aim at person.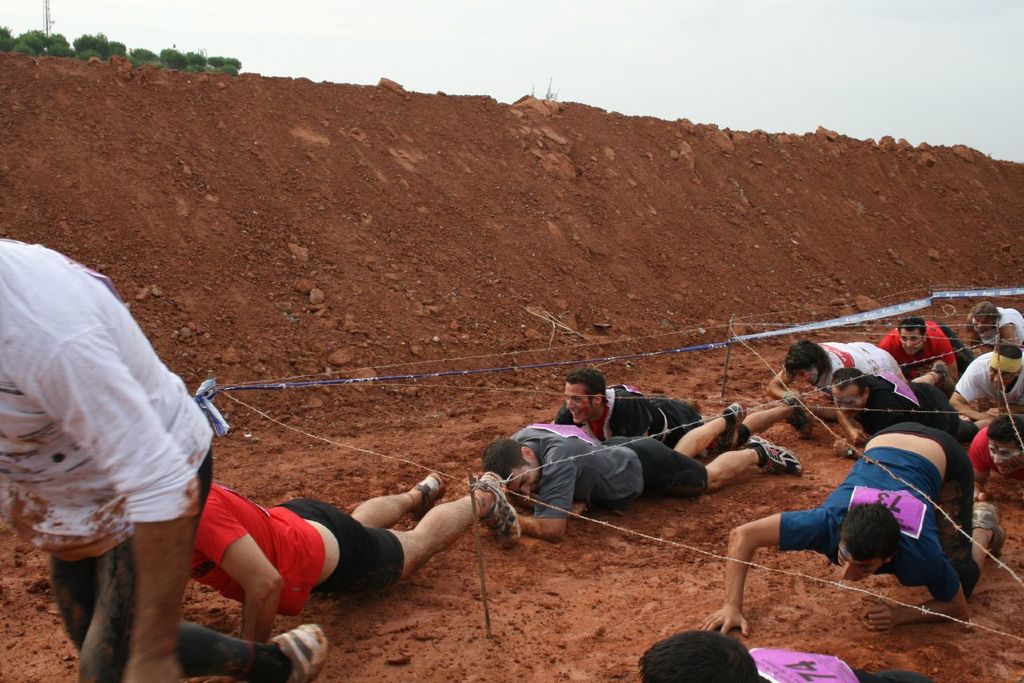
Aimed at BBox(191, 480, 520, 642).
